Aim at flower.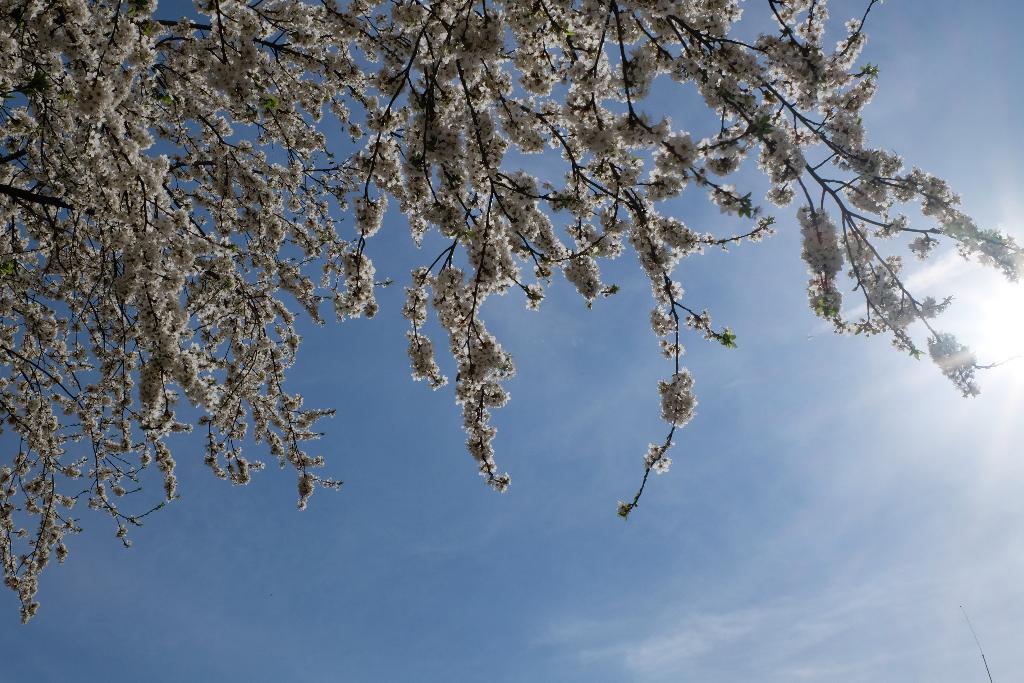
Aimed at bbox=(642, 440, 676, 475).
